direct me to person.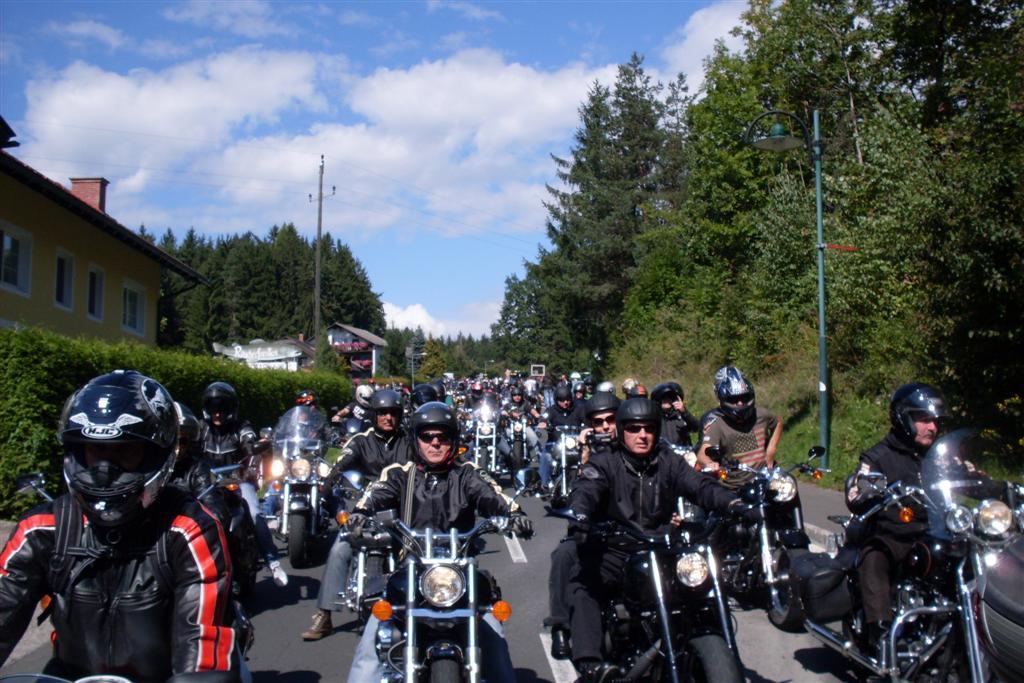
Direction: box=[331, 382, 377, 422].
